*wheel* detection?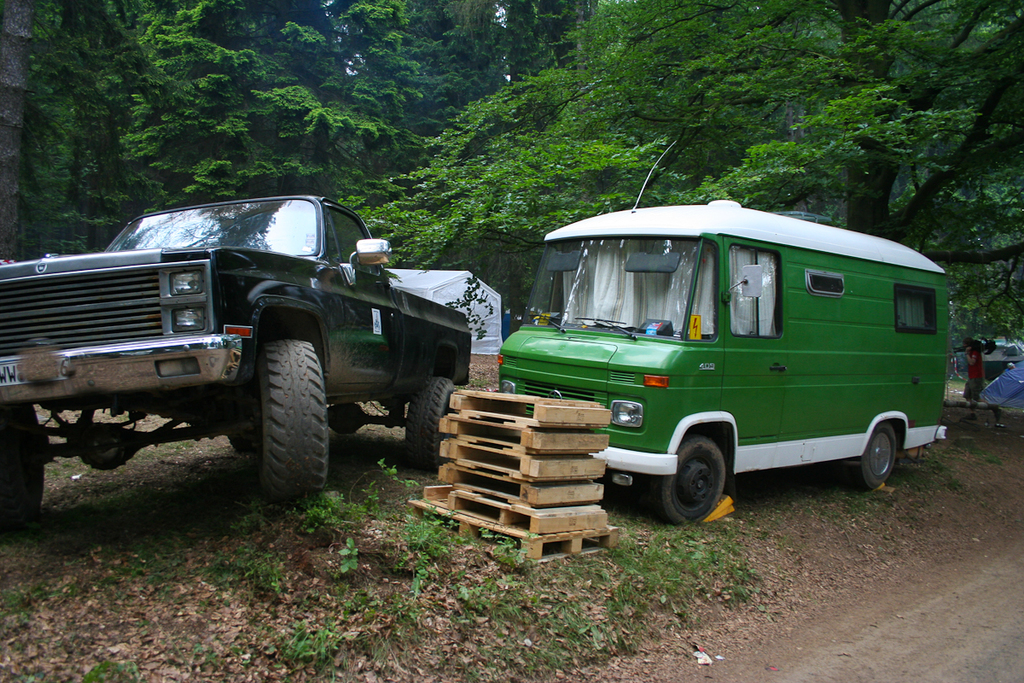
left=404, top=376, right=457, bottom=471
